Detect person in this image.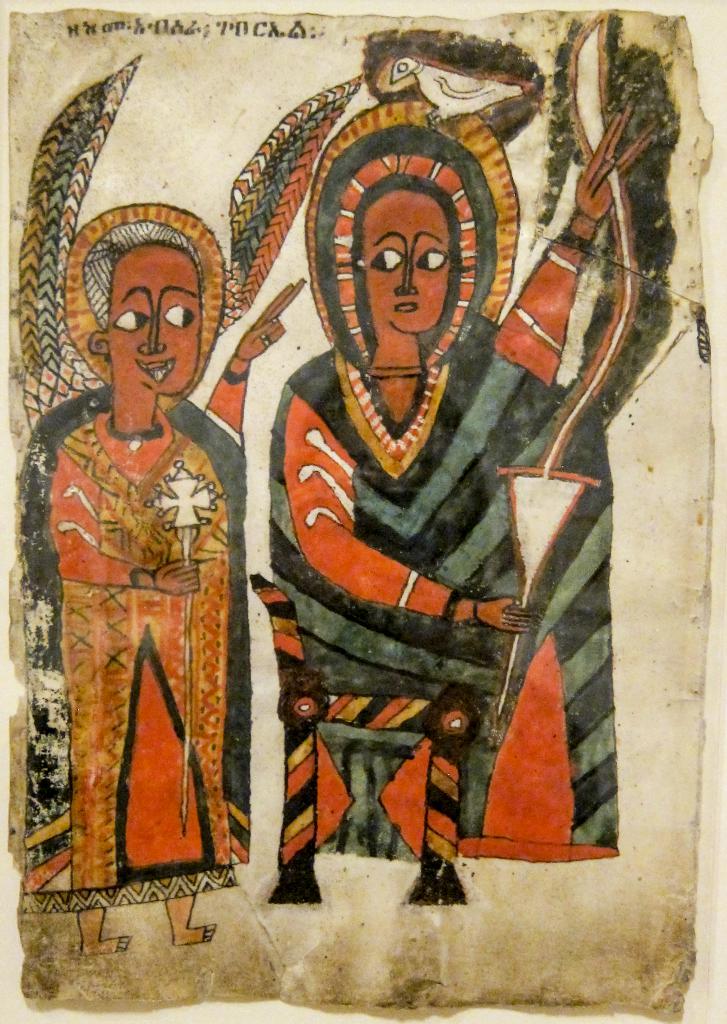
Detection: detection(9, 216, 310, 959).
